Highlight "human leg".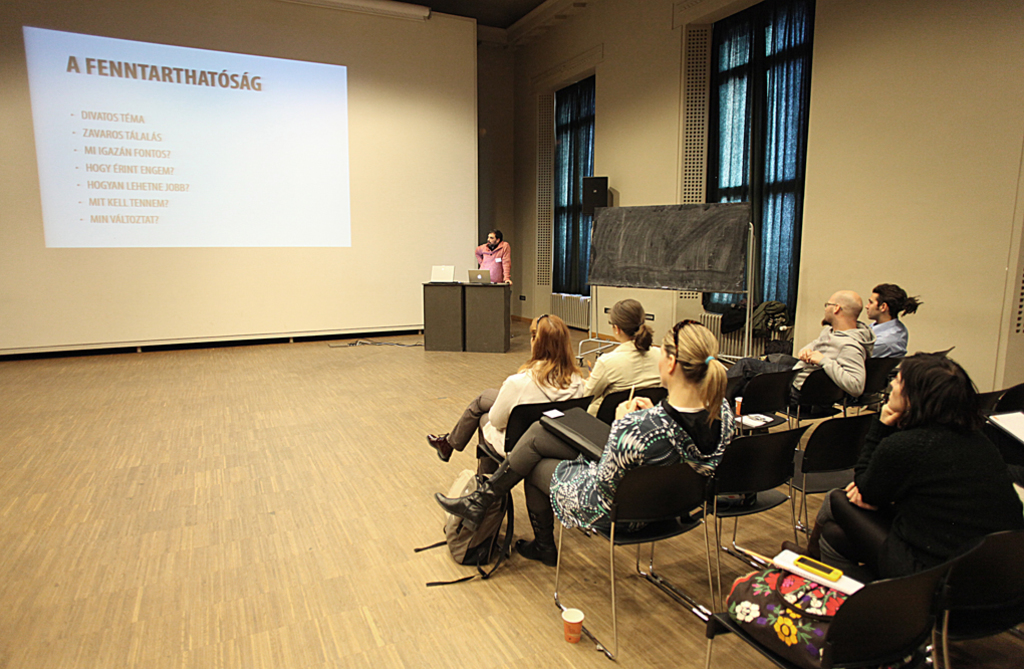
Highlighted region: x1=427, y1=393, x2=497, y2=462.
